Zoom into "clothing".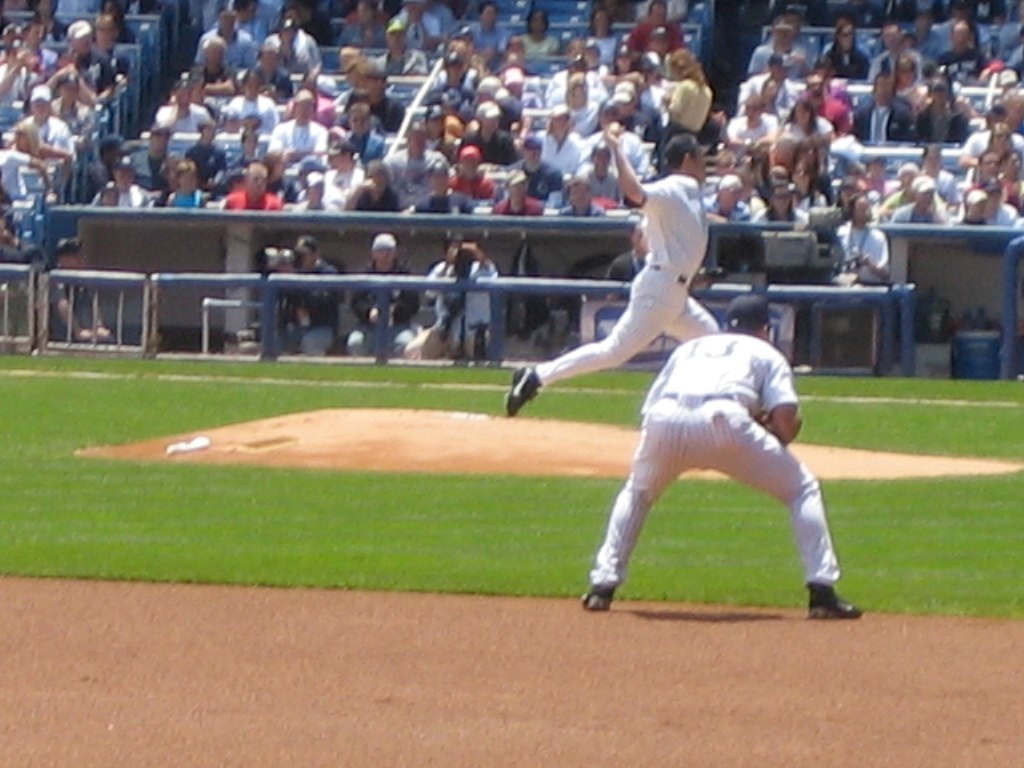
Zoom target: pyautogui.locateOnScreen(156, 104, 208, 135).
